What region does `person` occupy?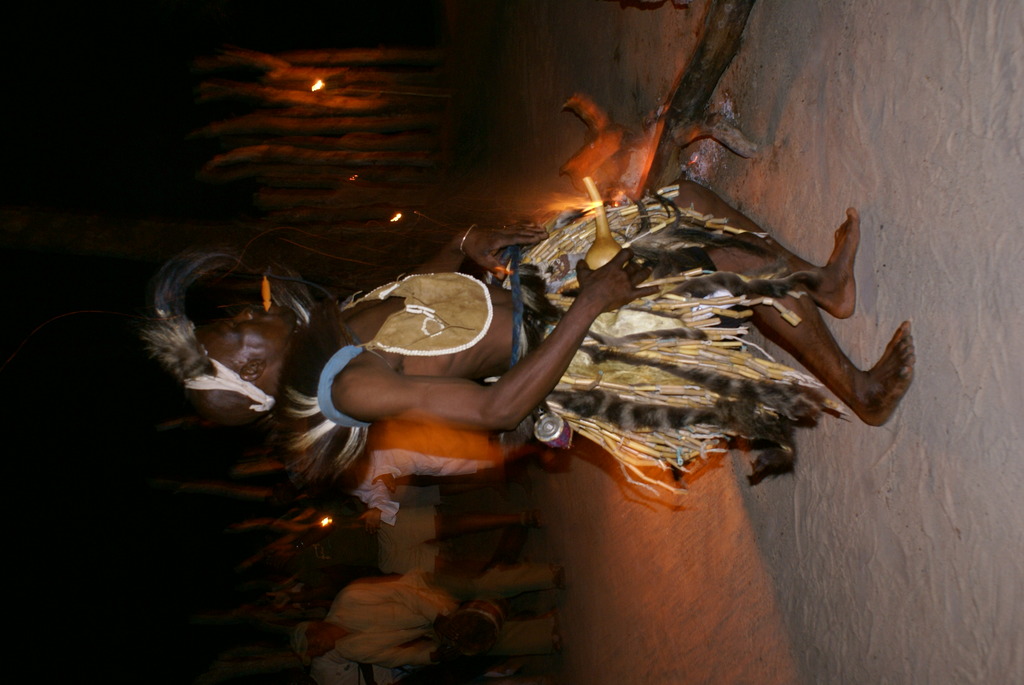
rect(200, 209, 921, 436).
